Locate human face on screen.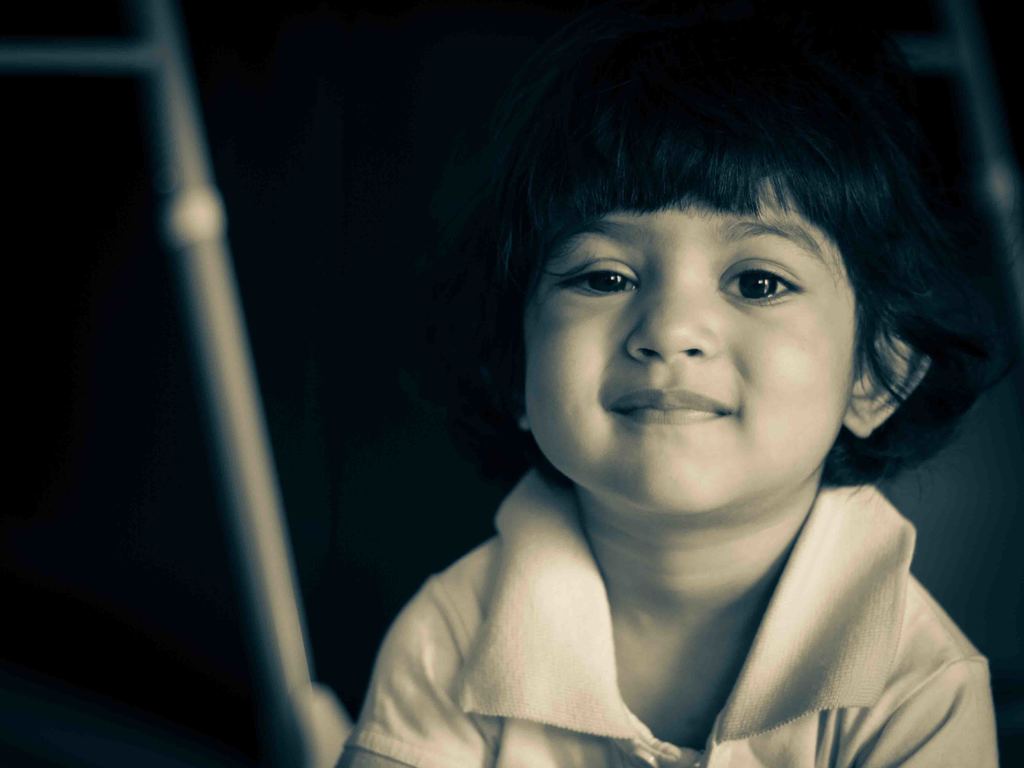
On screen at 524/181/854/511.
